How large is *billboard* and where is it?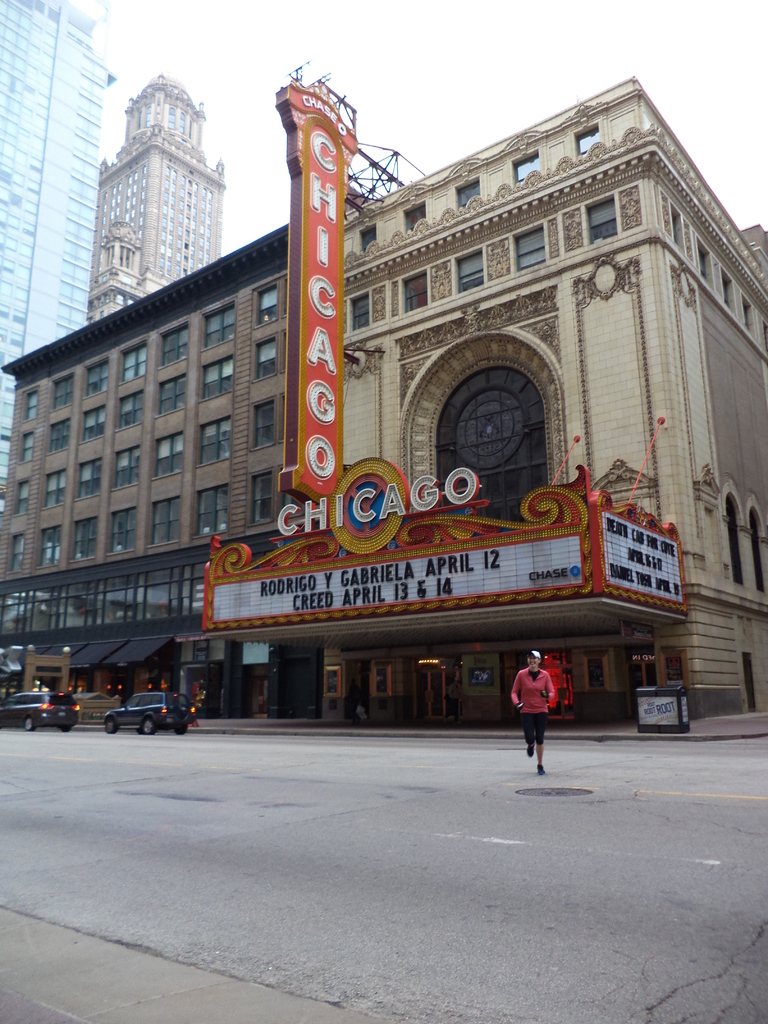
Bounding box: detection(279, 85, 363, 505).
